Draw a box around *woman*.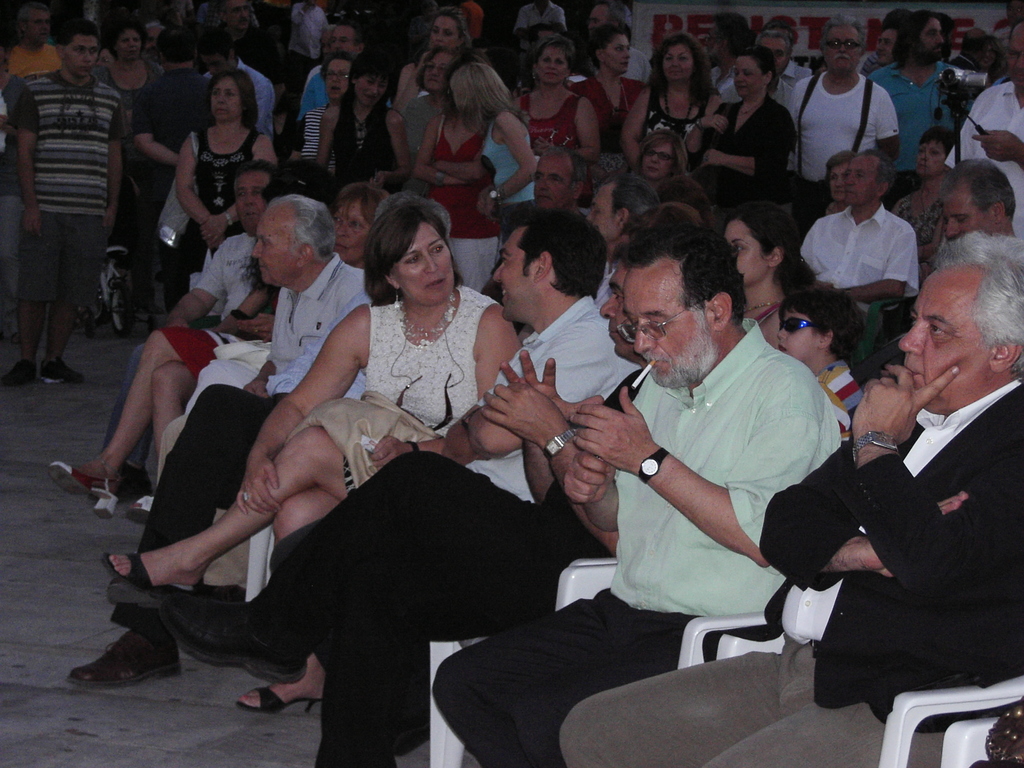
[x1=40, y1=182, x2=406, y2=533].
